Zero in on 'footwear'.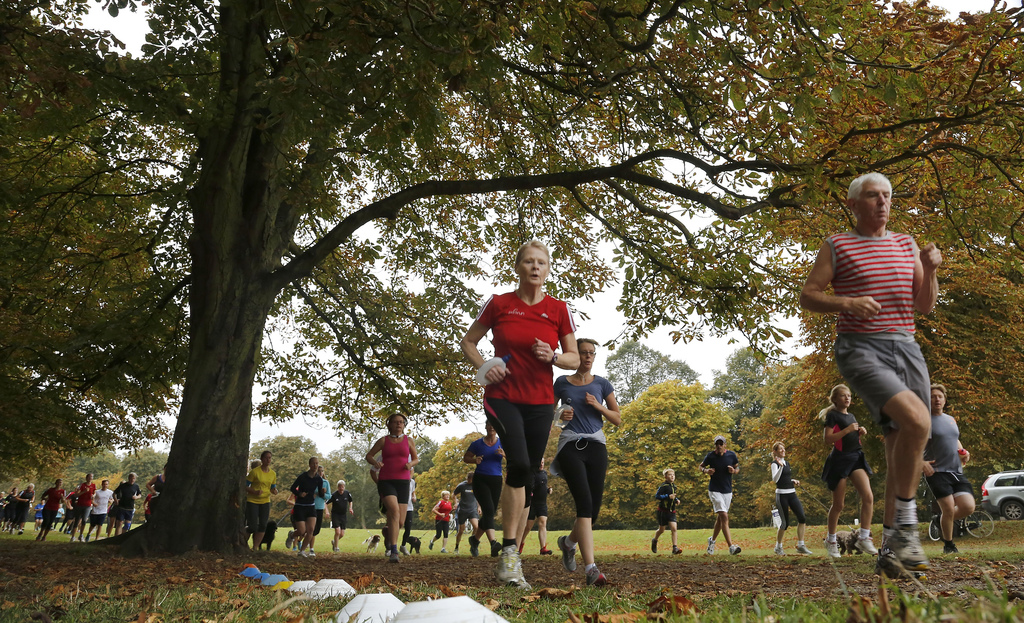
Zeroed in: Rect(309, 548, 317, 558).
